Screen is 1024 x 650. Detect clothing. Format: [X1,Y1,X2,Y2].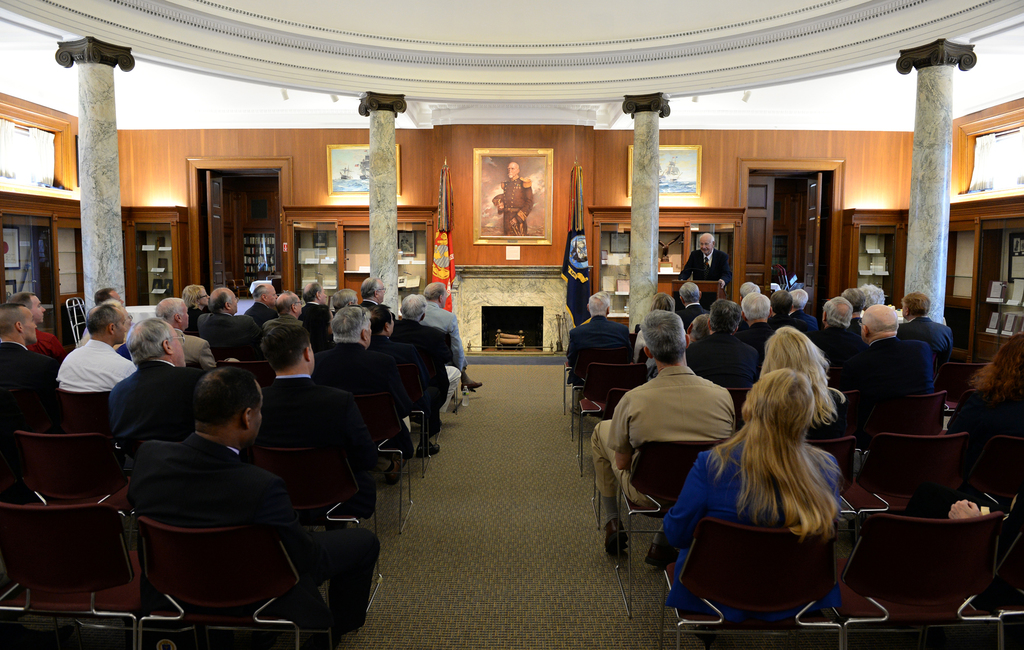
[819,325,870,382].
